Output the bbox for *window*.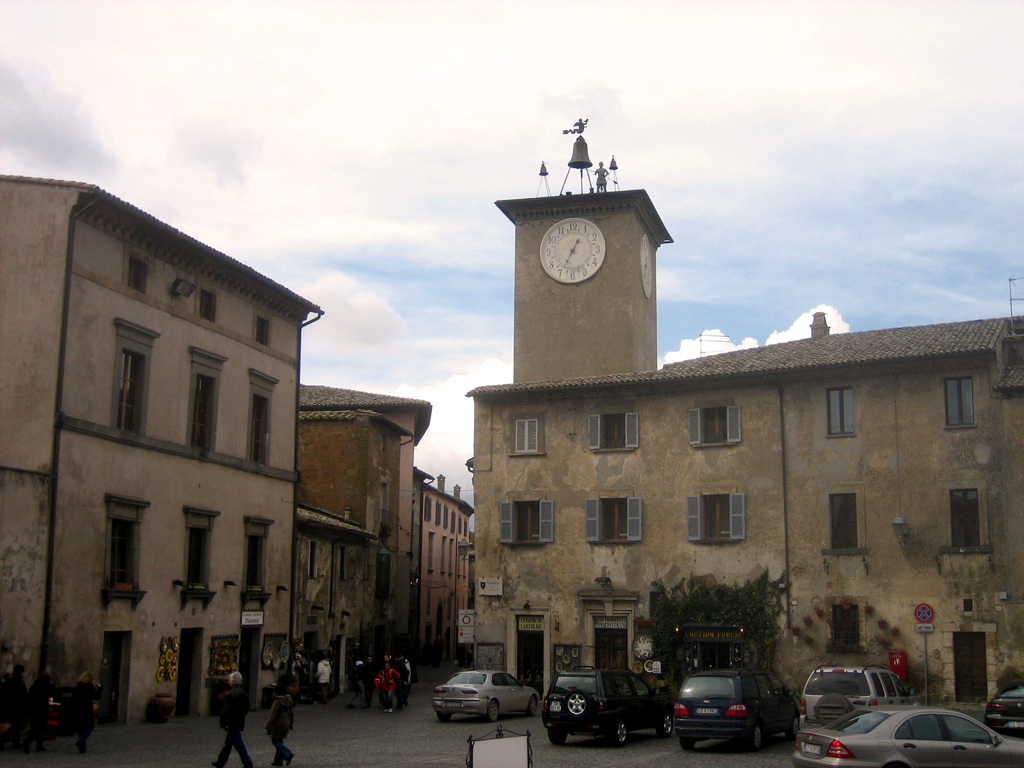
bbox=(592, 415, 637, 451).
